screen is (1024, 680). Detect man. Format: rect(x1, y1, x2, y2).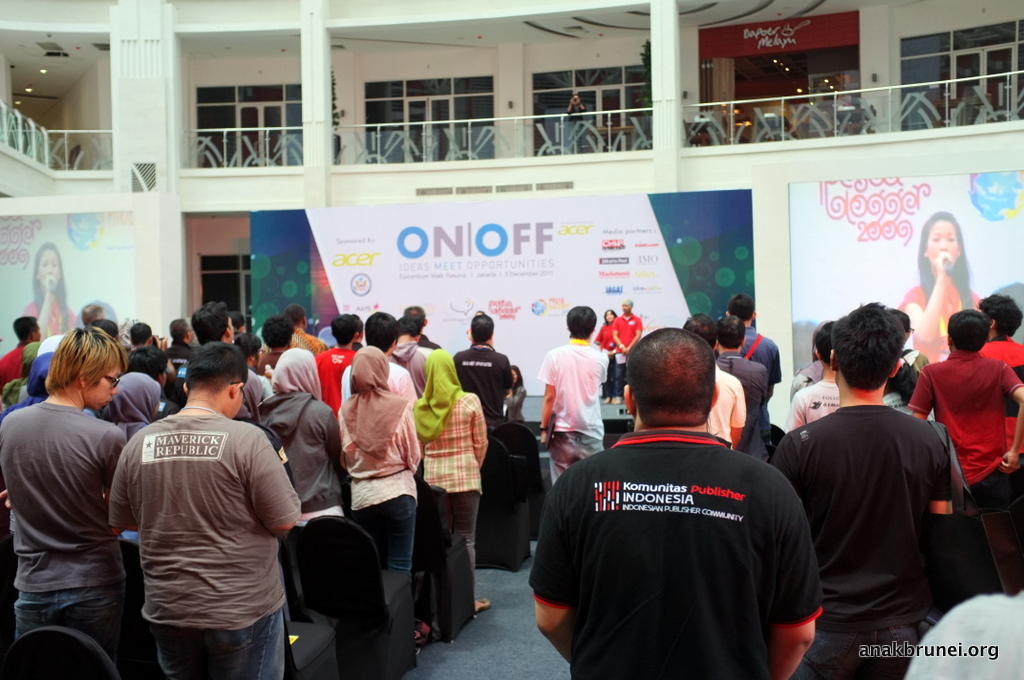
rect(610, 301, 643, 403).
